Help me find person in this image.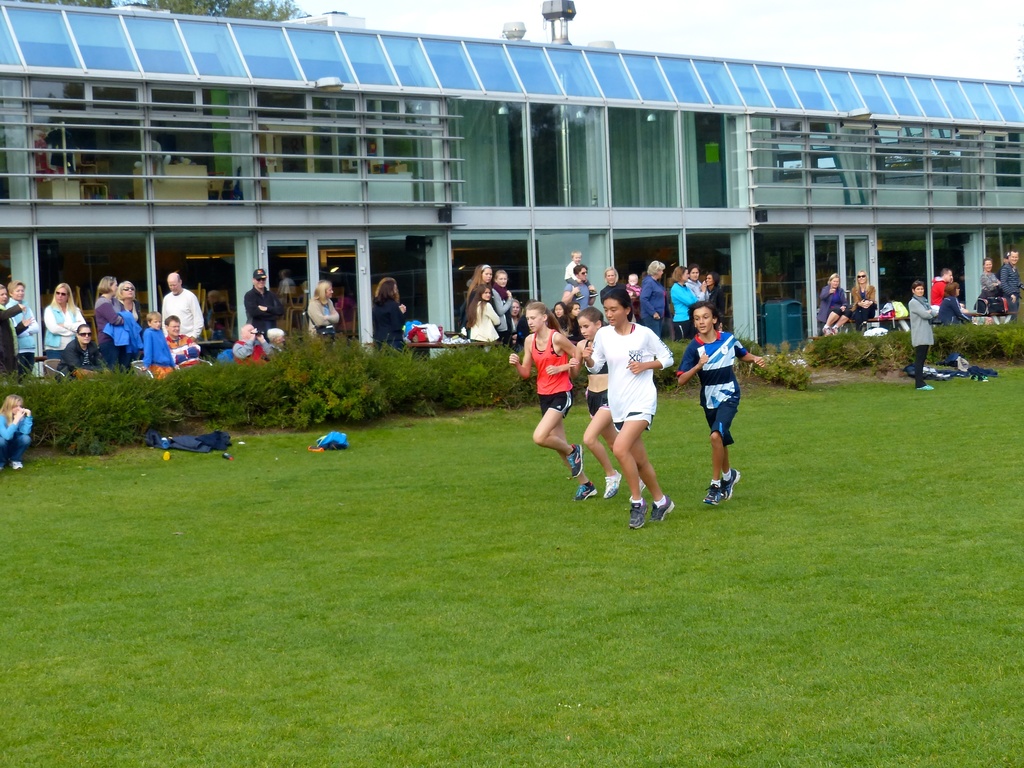
Found it: left=38, top=282, right=90, bottom=357.
